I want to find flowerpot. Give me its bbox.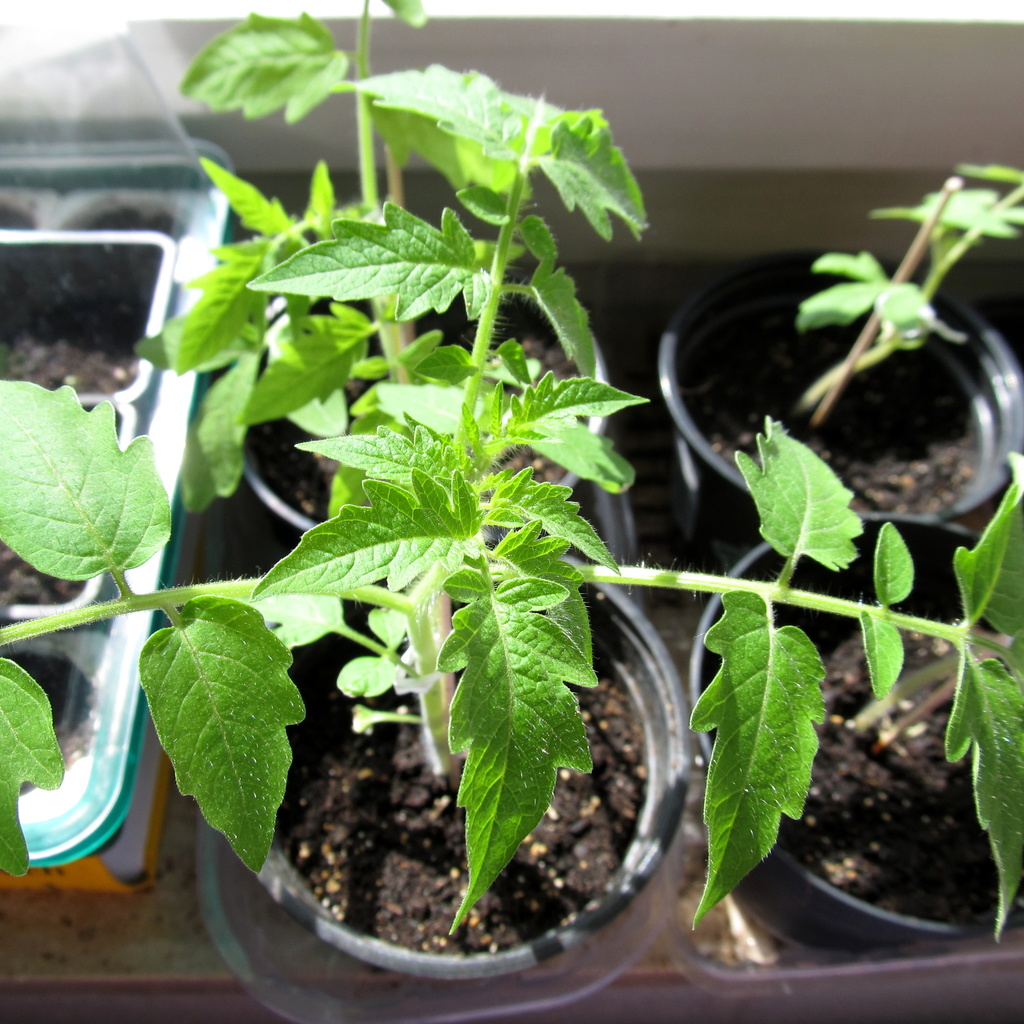
216 243 612 545.
